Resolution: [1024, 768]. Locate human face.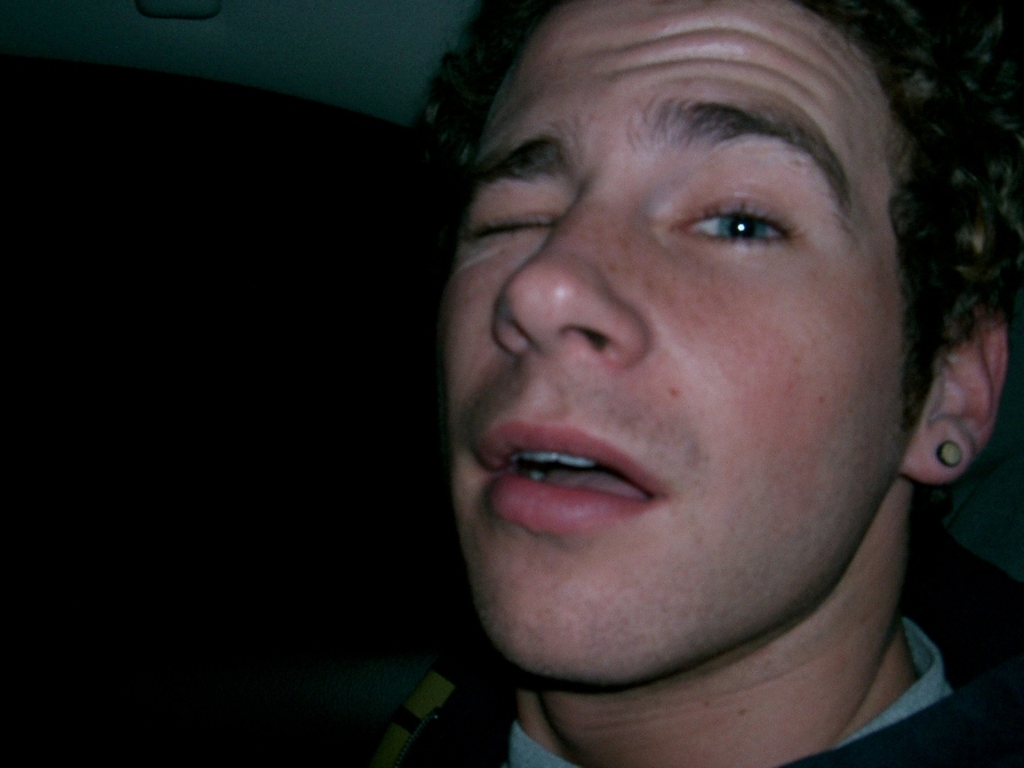
l=447, t=0, r=889, b=682.
